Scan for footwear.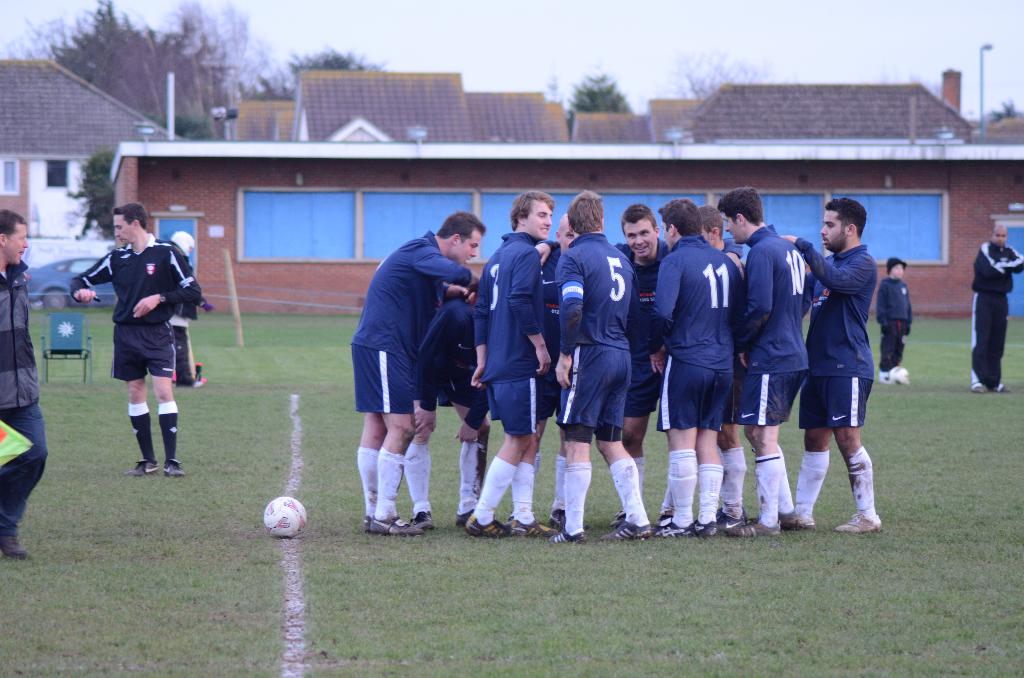
Scan result: select_region(125, 459, 165, 478).
